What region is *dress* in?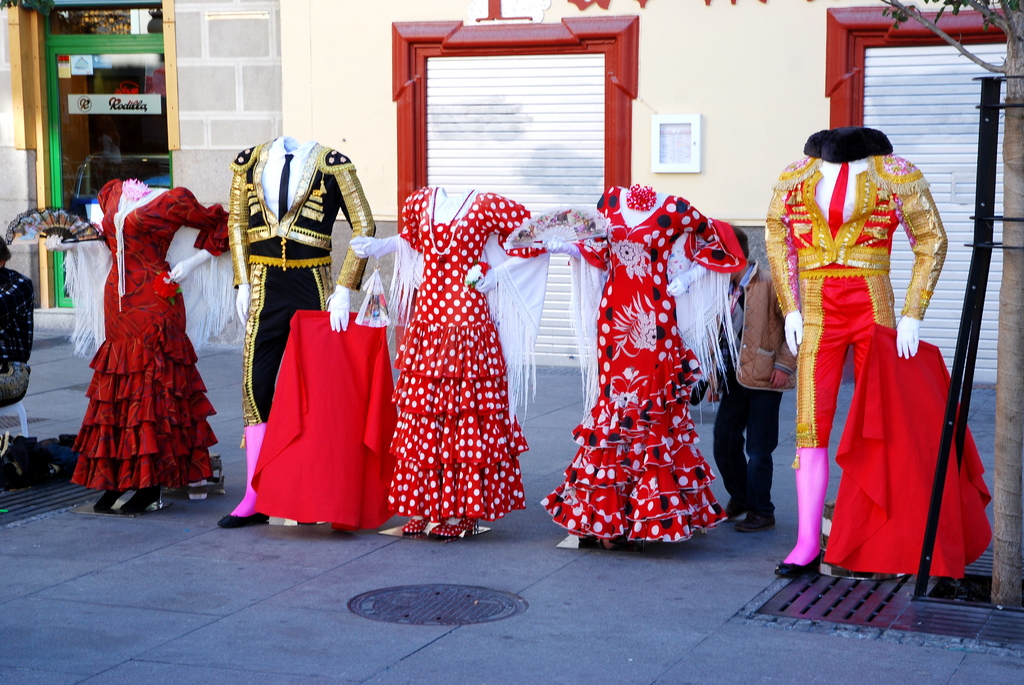
[left=69, top=178, right=230, bottom=489].
